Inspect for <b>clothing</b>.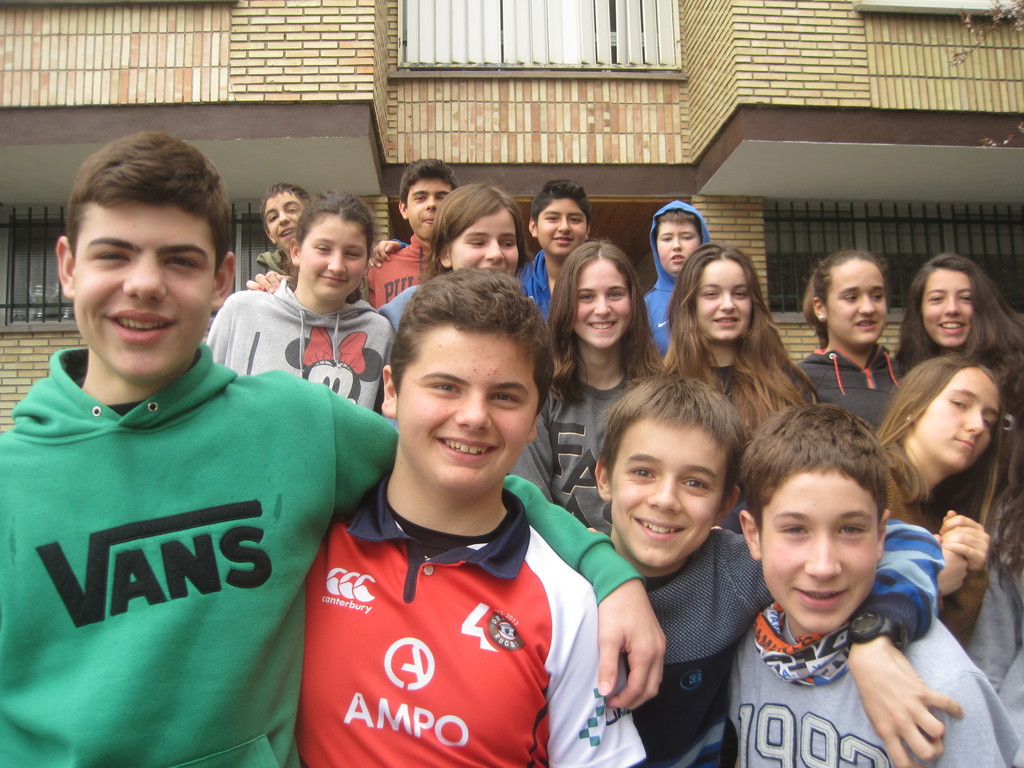
Inspection: 204,299,404,422.
